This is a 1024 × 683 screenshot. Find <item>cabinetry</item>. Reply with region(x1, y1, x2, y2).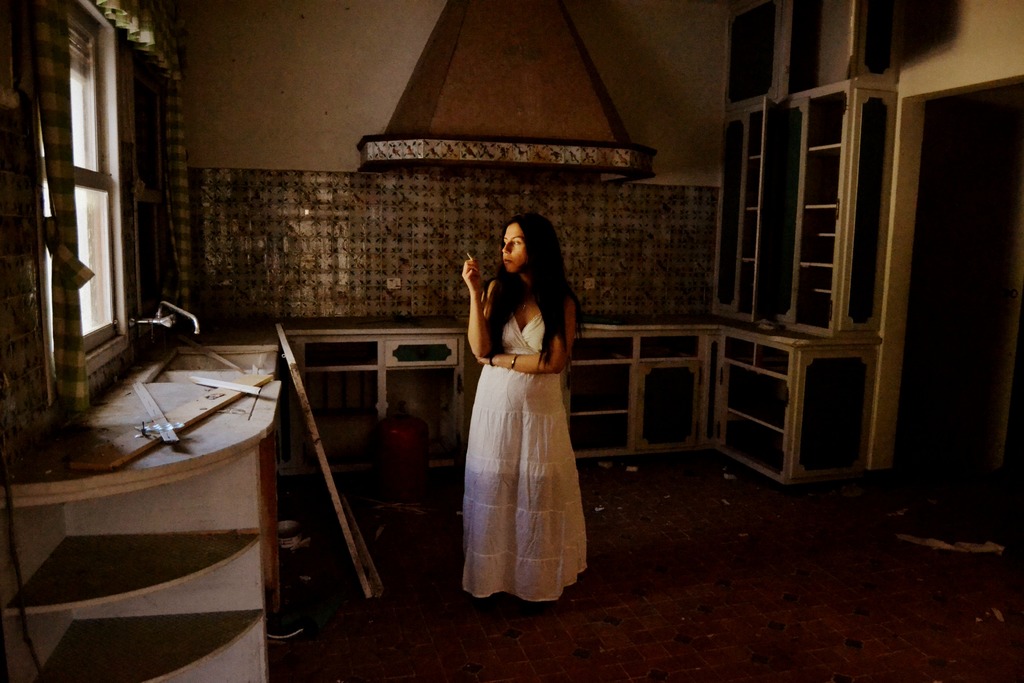
region(381, 365, 461, 465).
